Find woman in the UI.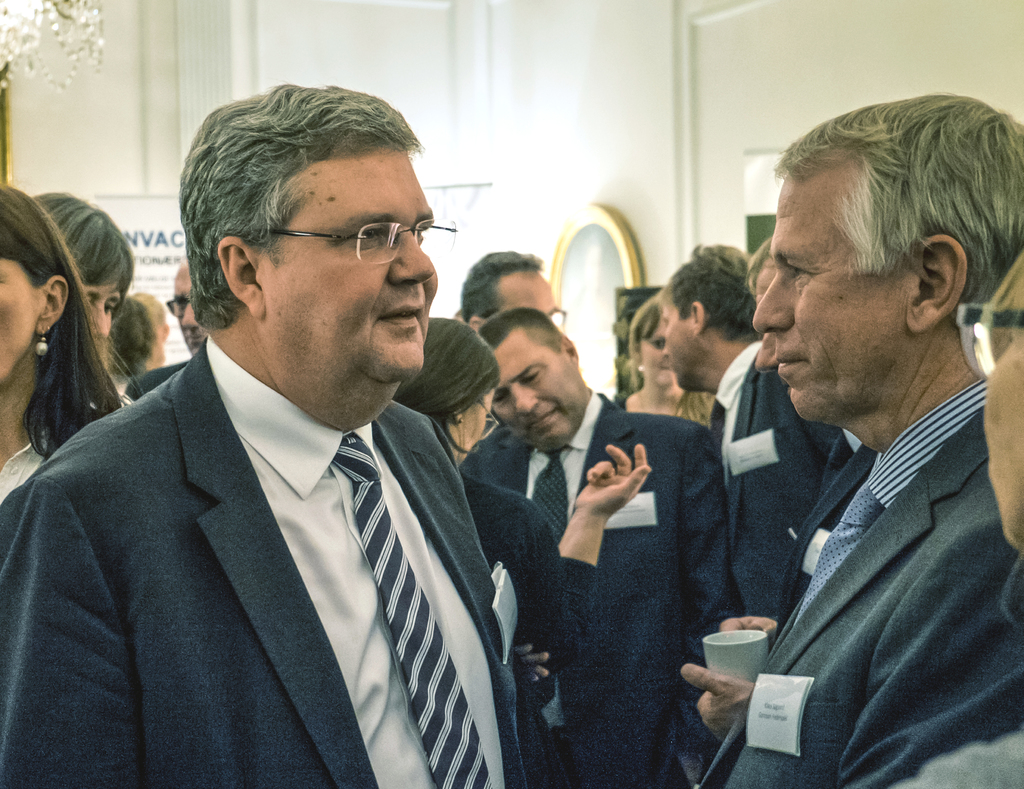
UI element at (614, 291, 713, 424).
